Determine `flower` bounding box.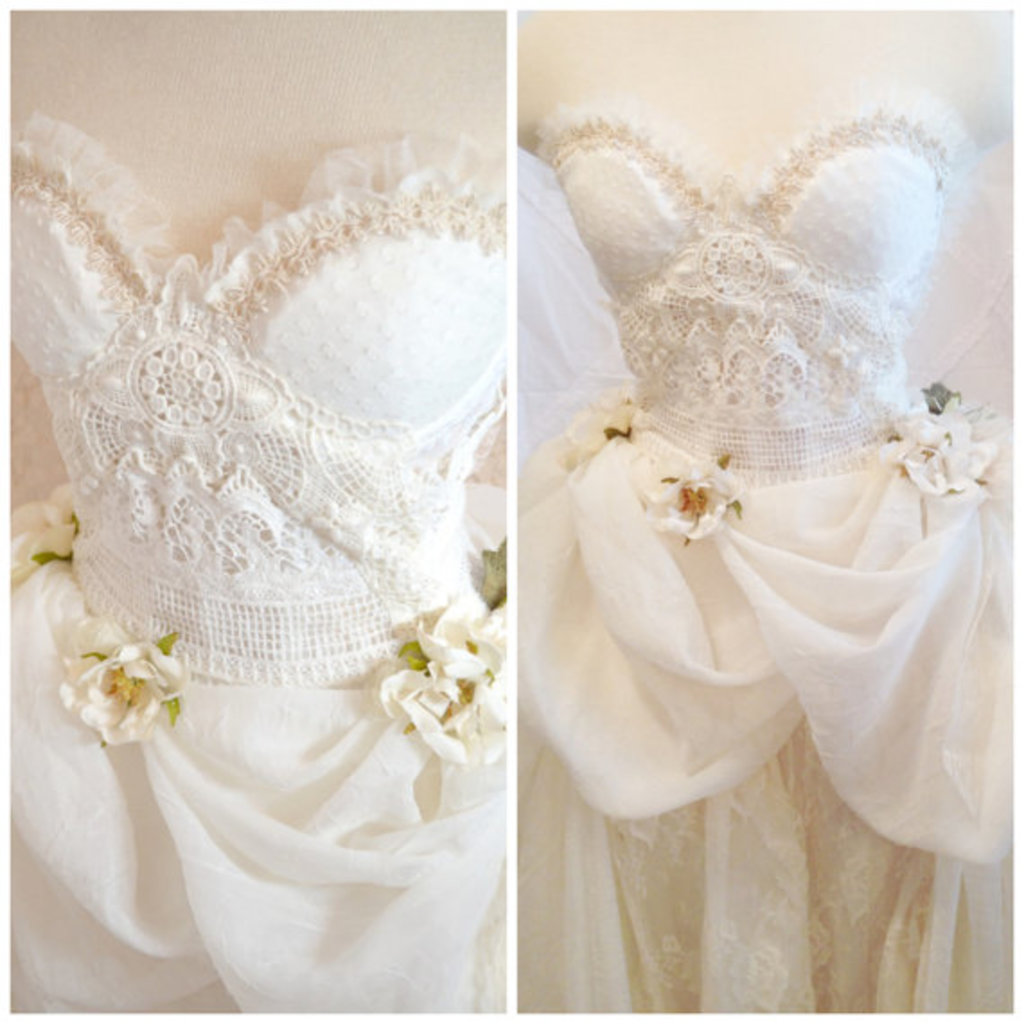
Determined: 571/395/629/460.
